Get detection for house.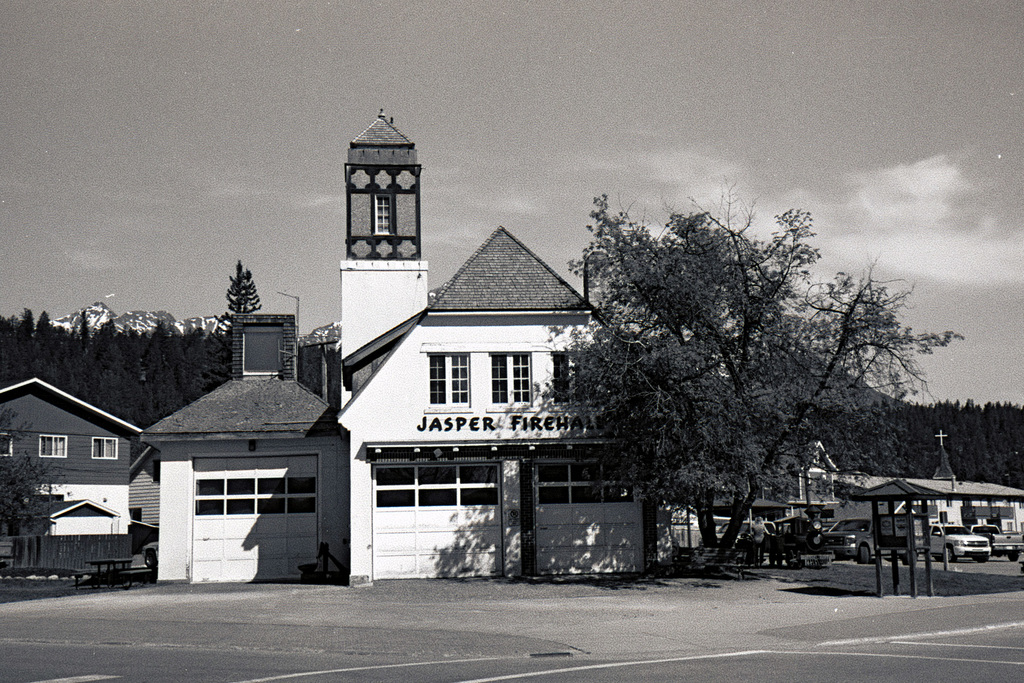
Detection: (left=332, top=224, right=685, bottom=579).
